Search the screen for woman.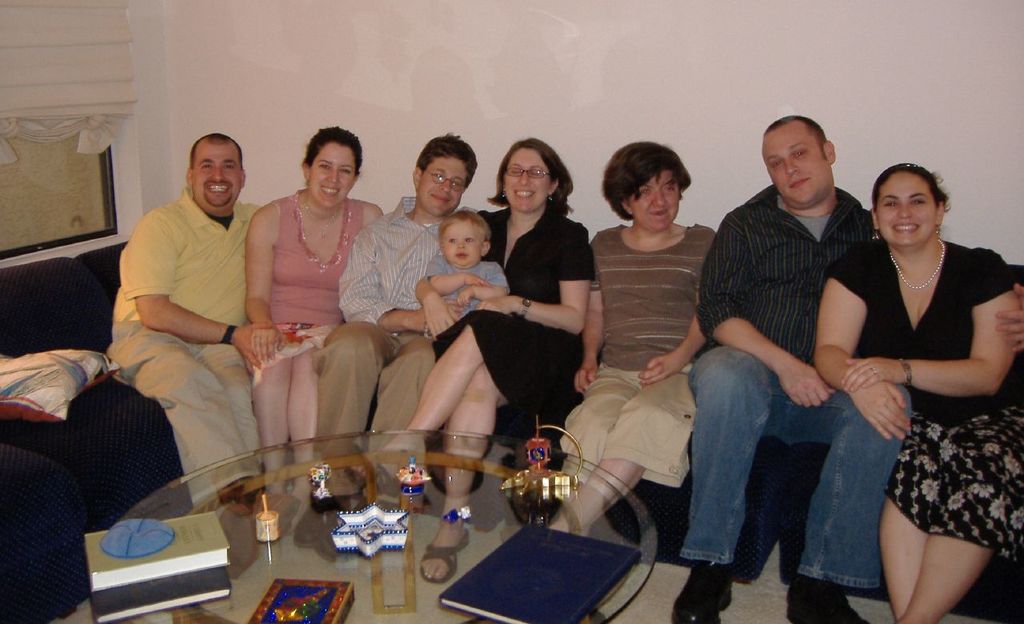
Found at select_region(377, 139, 586, 584).
